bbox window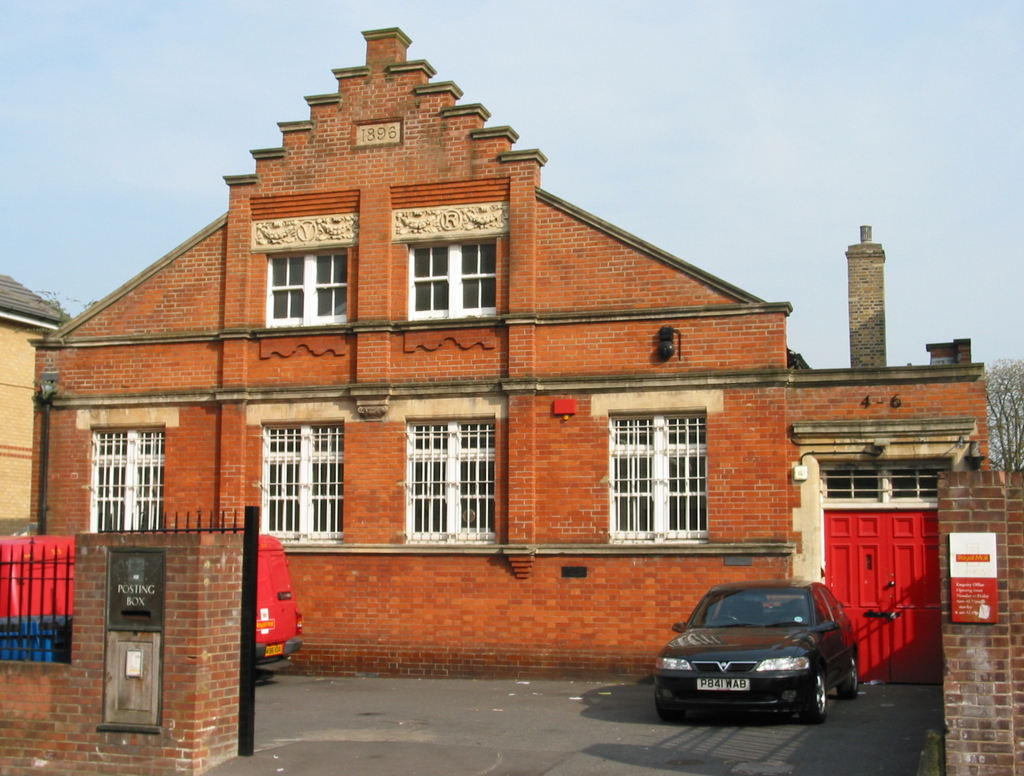
bbox=(403, 426, 502, 537)
